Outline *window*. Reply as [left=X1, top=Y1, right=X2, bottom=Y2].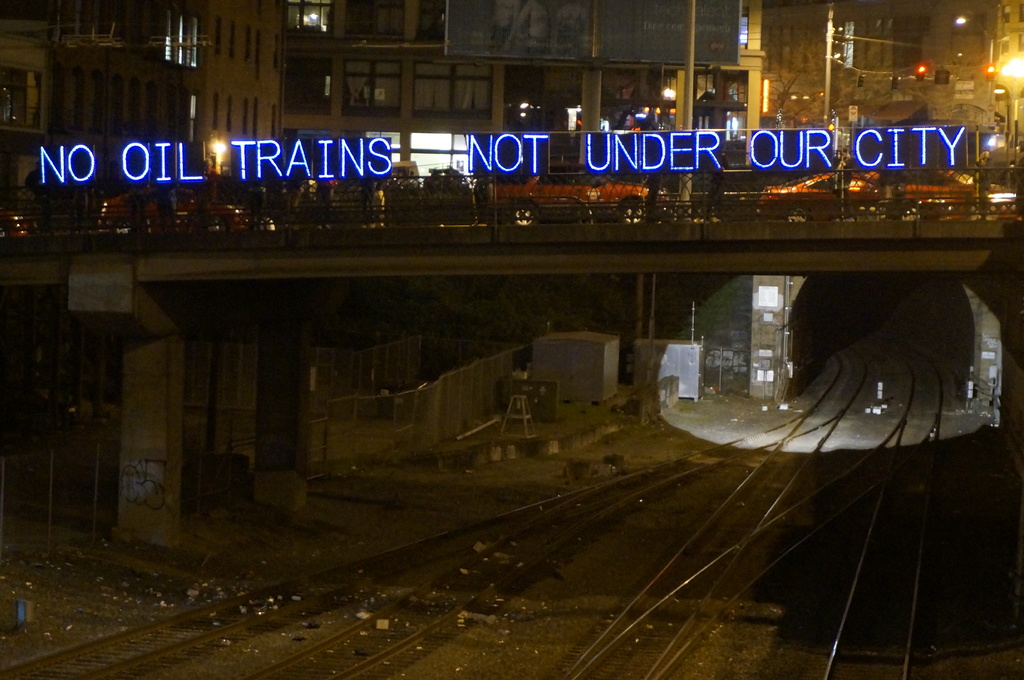
[left=280, top=58, right=328, bottom=120].
